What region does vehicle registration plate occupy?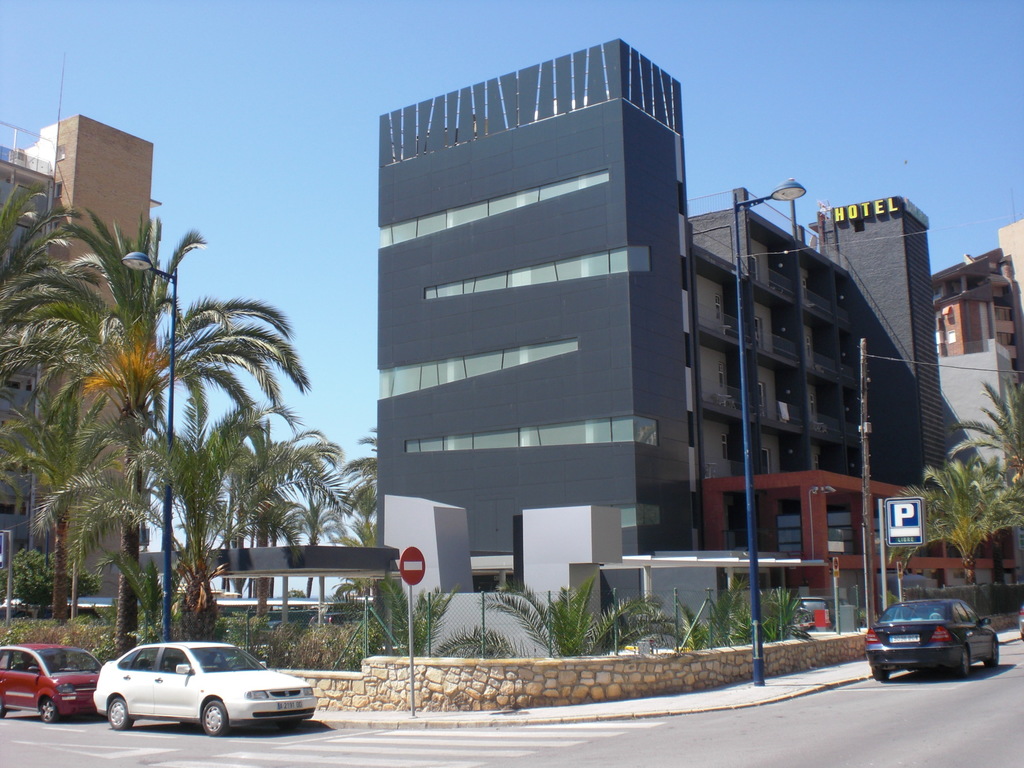
[276,700,303,709].
